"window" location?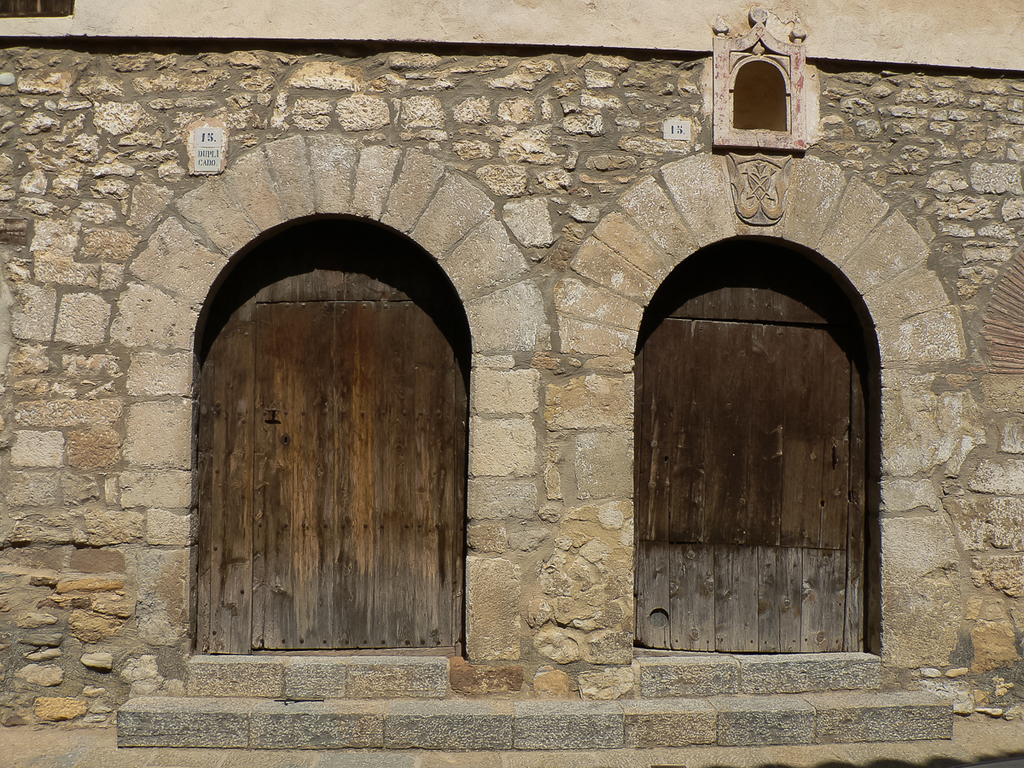
178:217:474:657
